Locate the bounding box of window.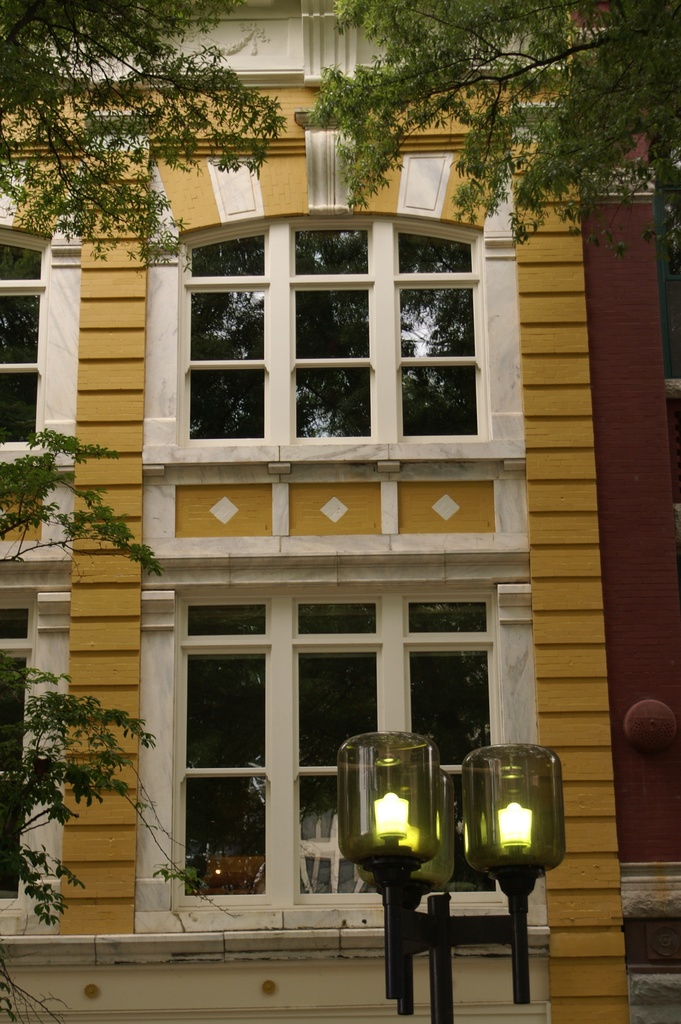
Bounding box: [185, 232, 483, 440].
